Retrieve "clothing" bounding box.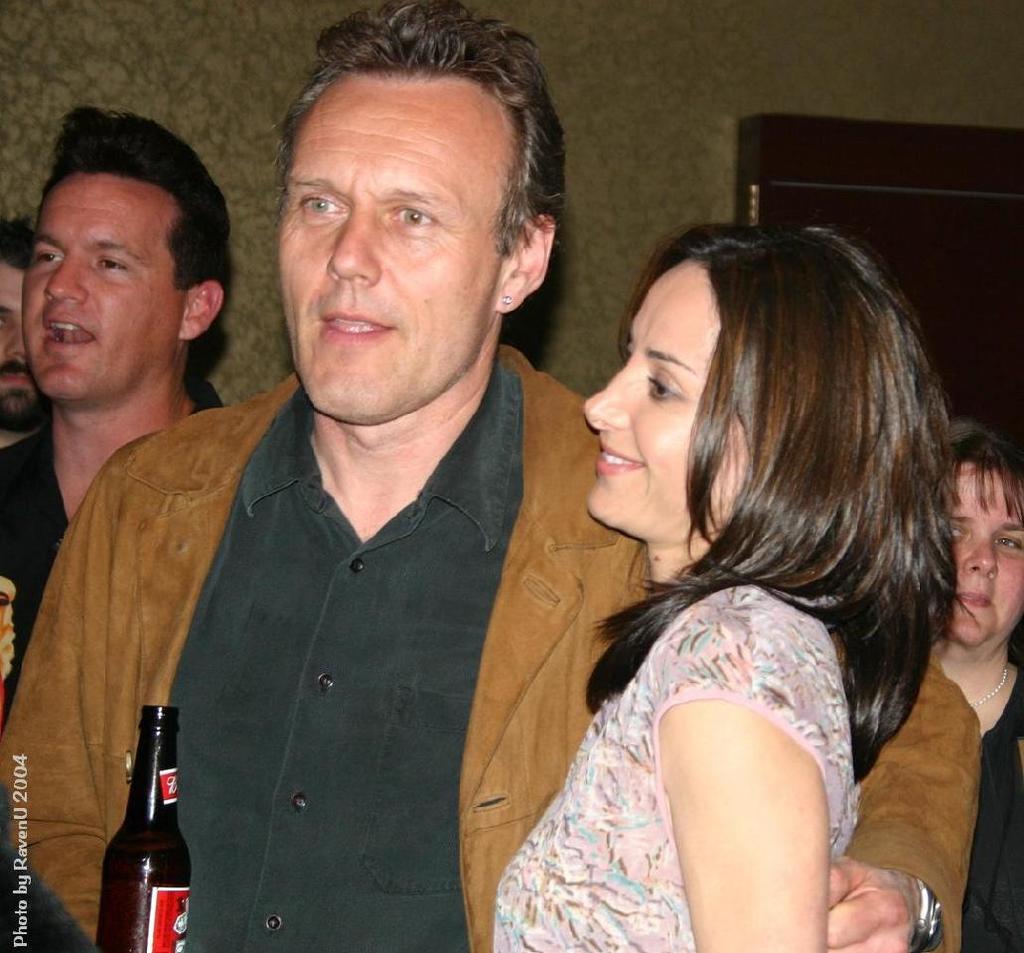
Bounding box: x1=988, y1=675, x2=1023, y2=951.
